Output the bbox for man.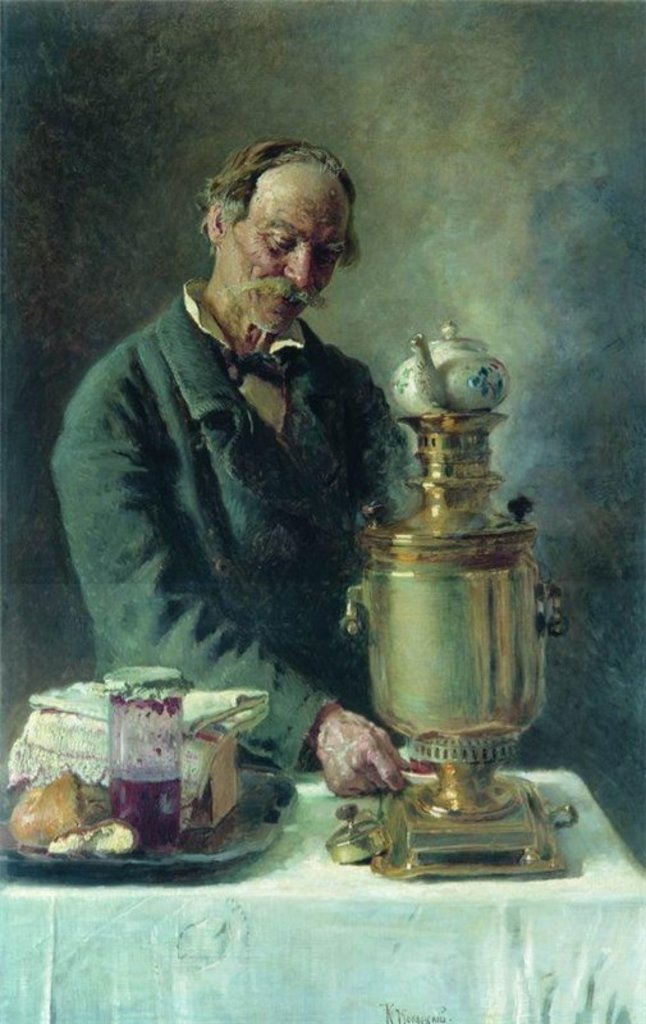
bbox=(63, 173, 475, 800).
